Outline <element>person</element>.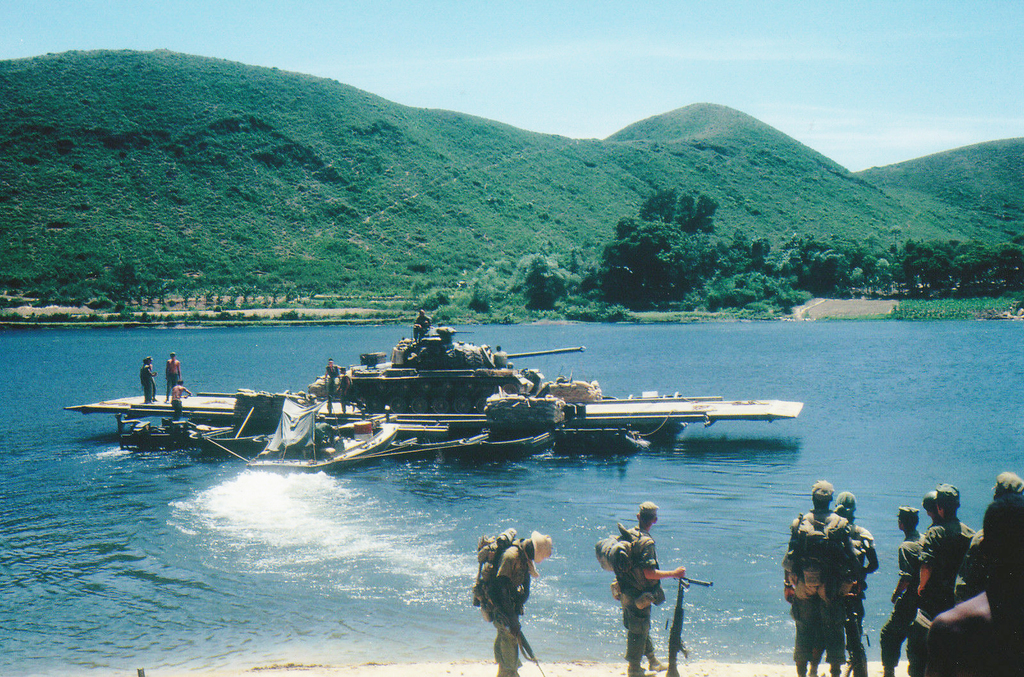
Outline: [left=489, top=530, right=552, bottom=672].
